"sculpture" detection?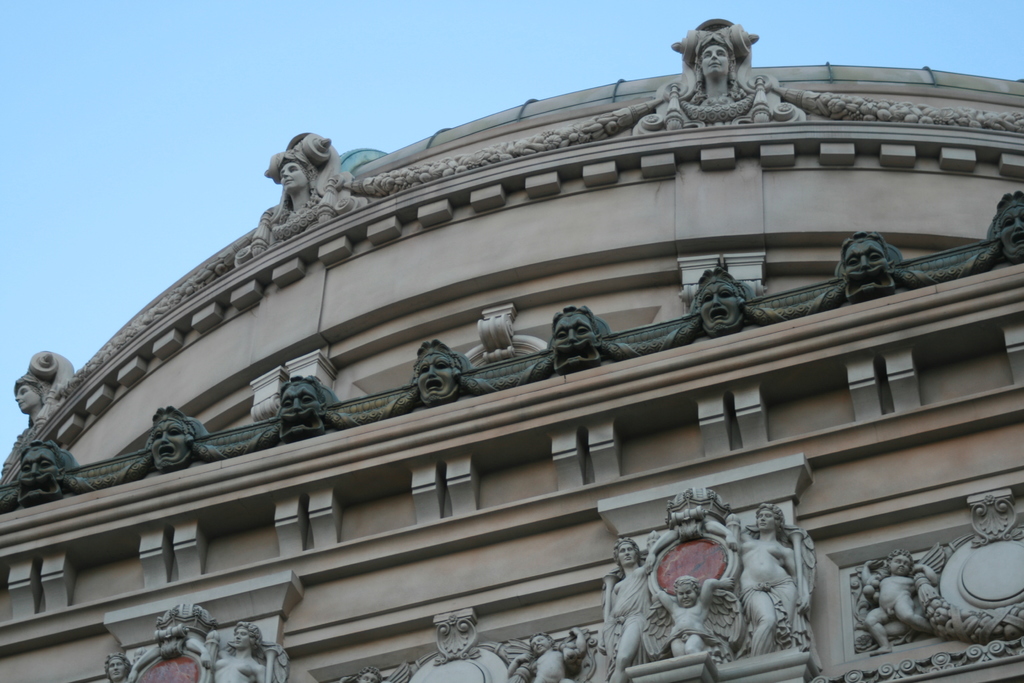
(412, 334, 466, 394)
